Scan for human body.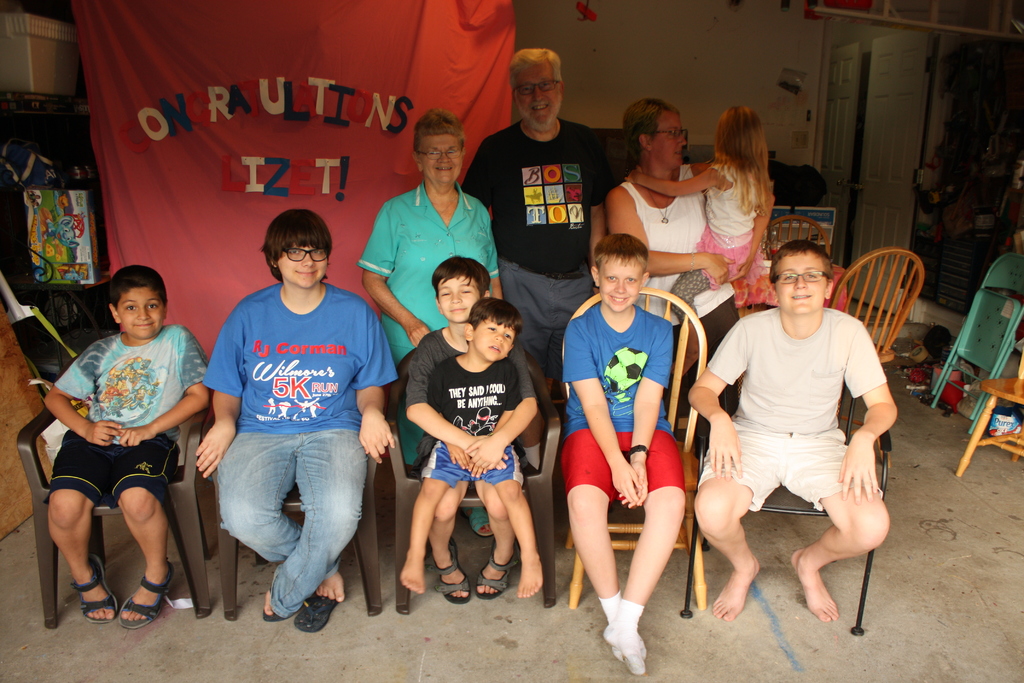
Scan result: bbox=[399, 258, 524, 569].
